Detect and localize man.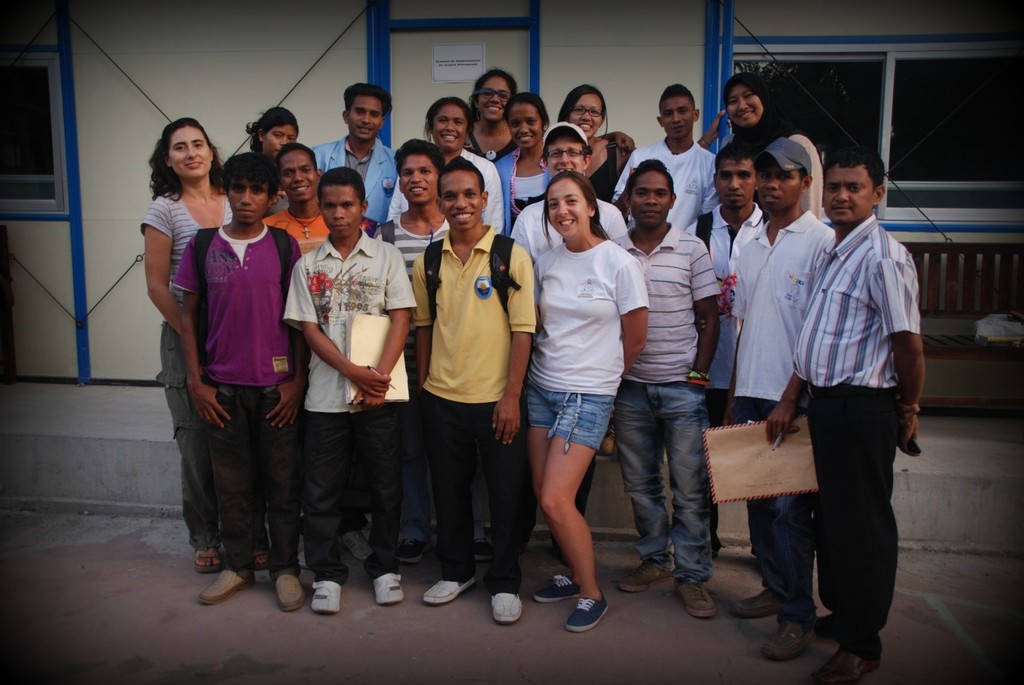
Localized at x1=300, y1=77, x2=407, y2=227.
